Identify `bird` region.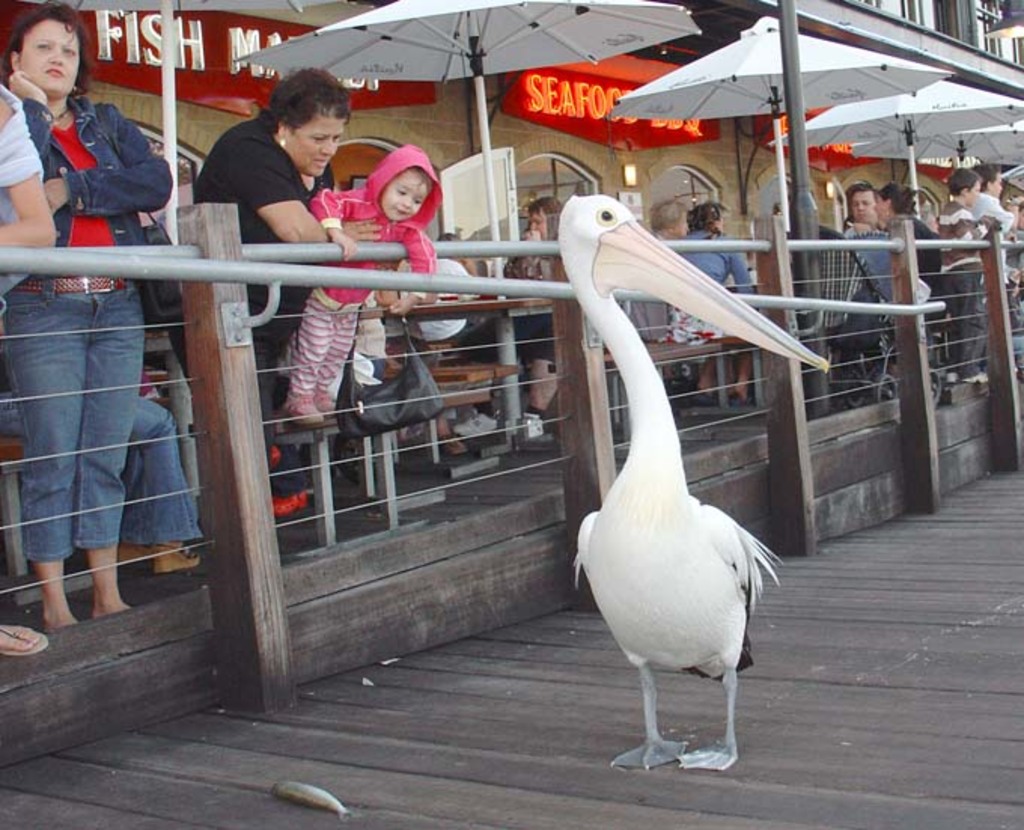
Region: [x1=554, y1=193, x2=833, y2=771].
